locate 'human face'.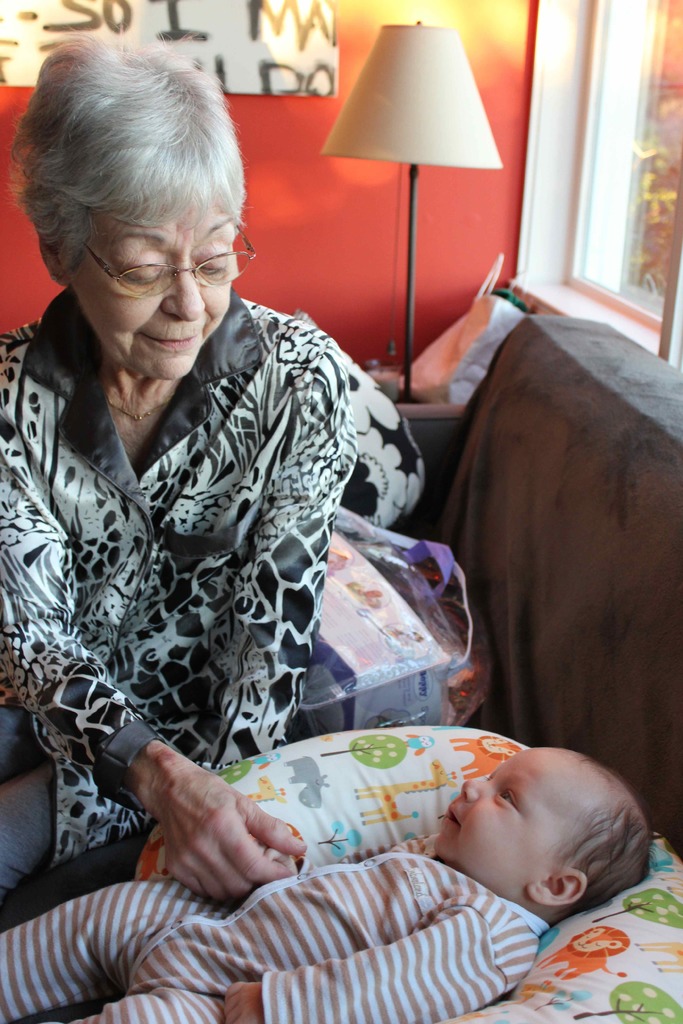
Bounding box: 70:199:236:378.
